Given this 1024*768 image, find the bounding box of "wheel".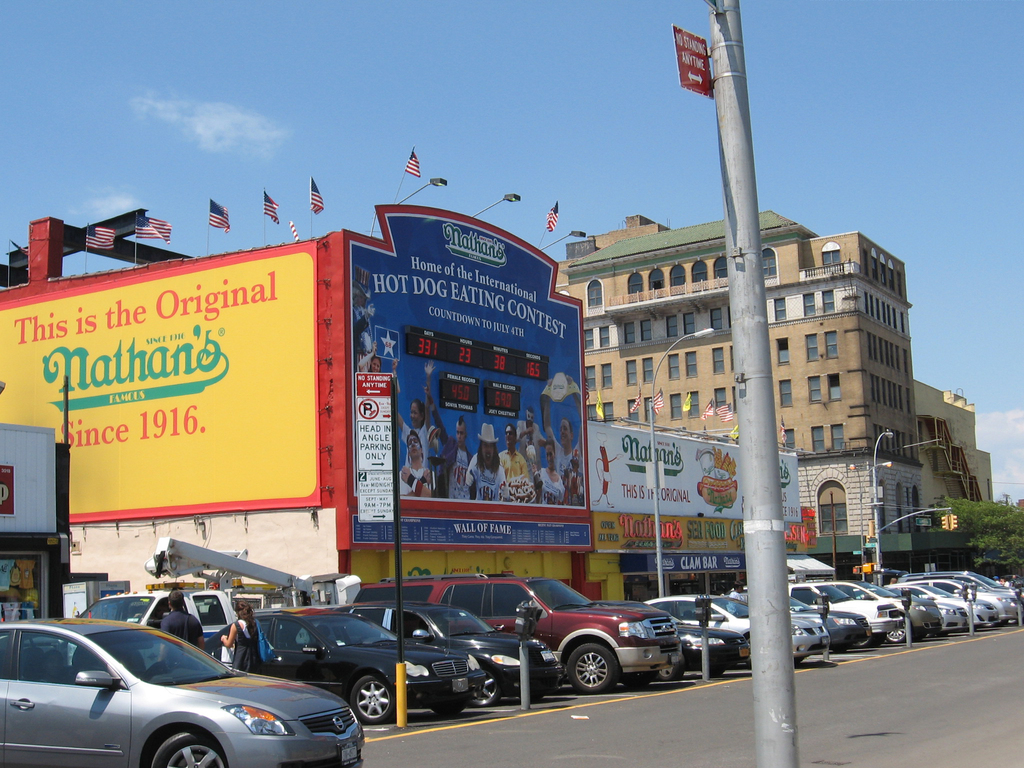
crop(149, 729, 228, 767).
